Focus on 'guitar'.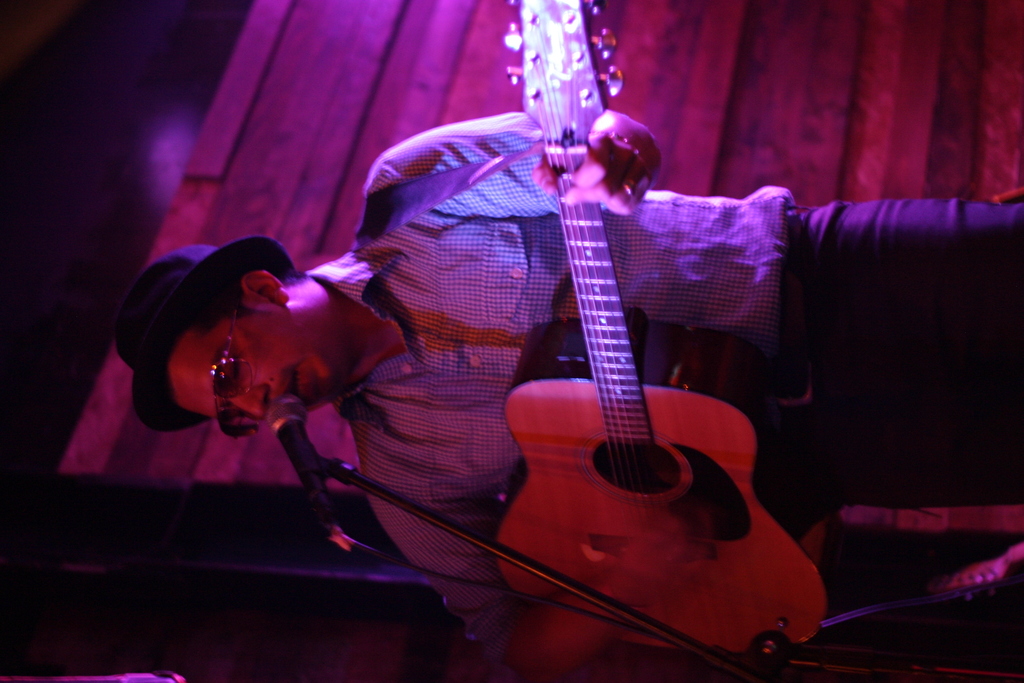
Focused at <box>409,80,815,645</box>.
